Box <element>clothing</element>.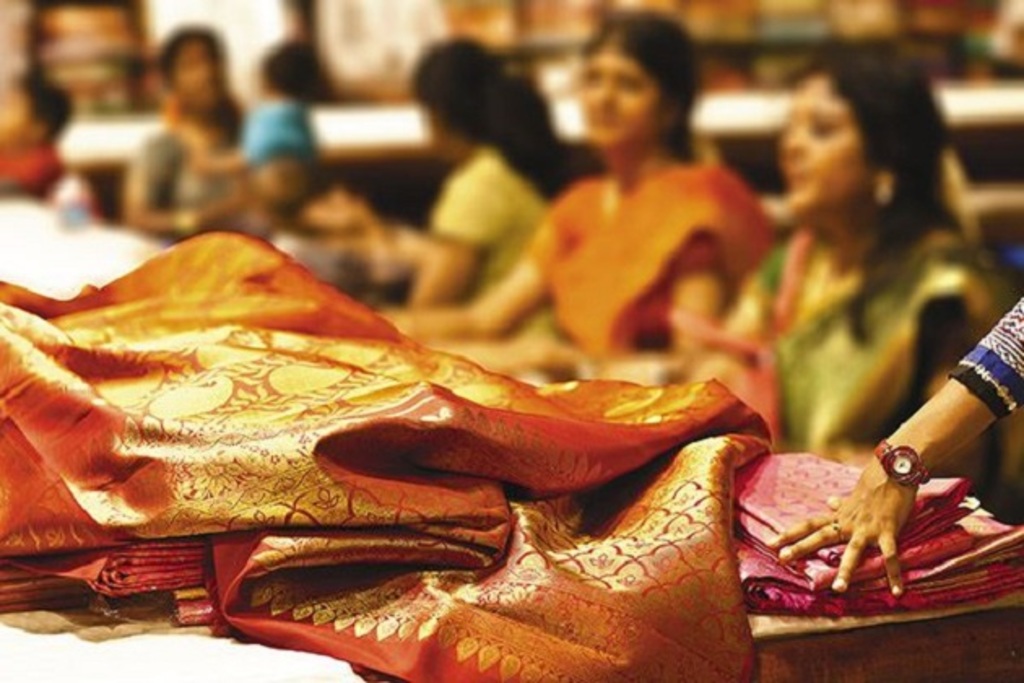
[525, 172, 770, 346].
